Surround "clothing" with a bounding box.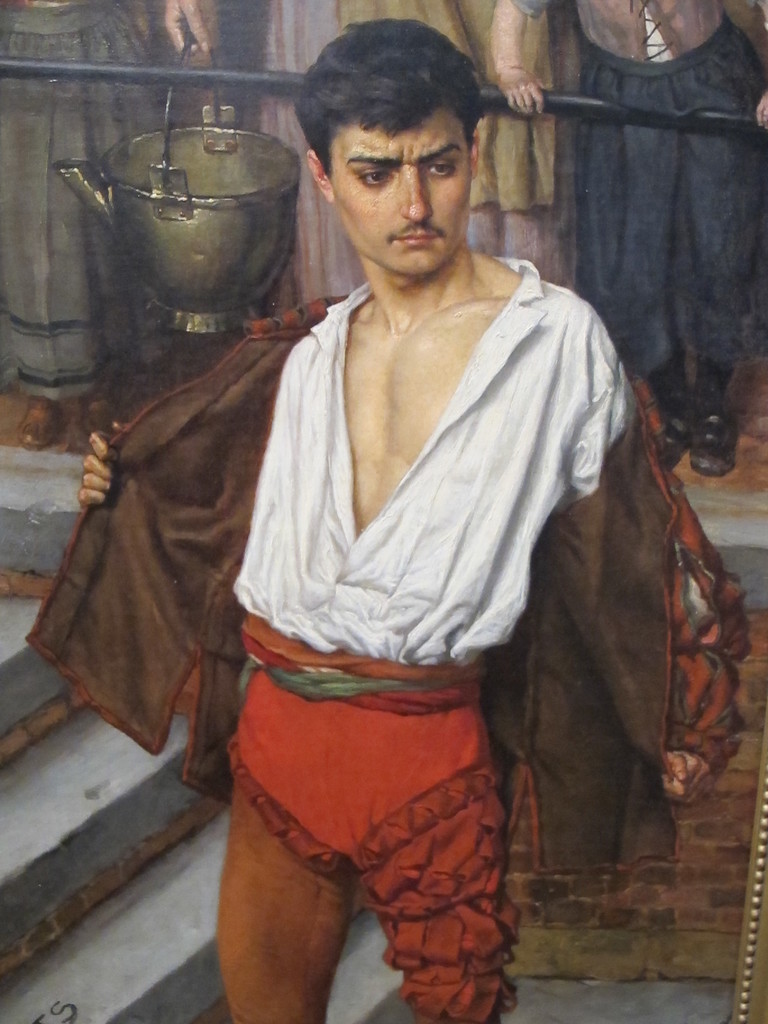
<bbox>510, 0, 767, 407</bbox>.
